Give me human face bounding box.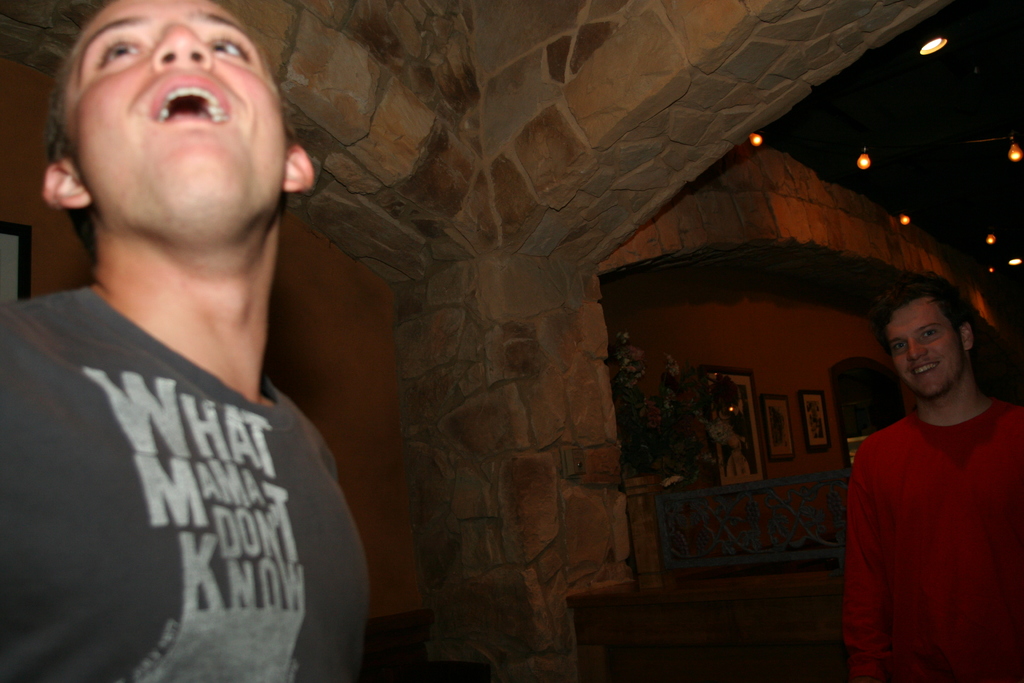
[x1=886, y1=300, x2=964, y2=395].
